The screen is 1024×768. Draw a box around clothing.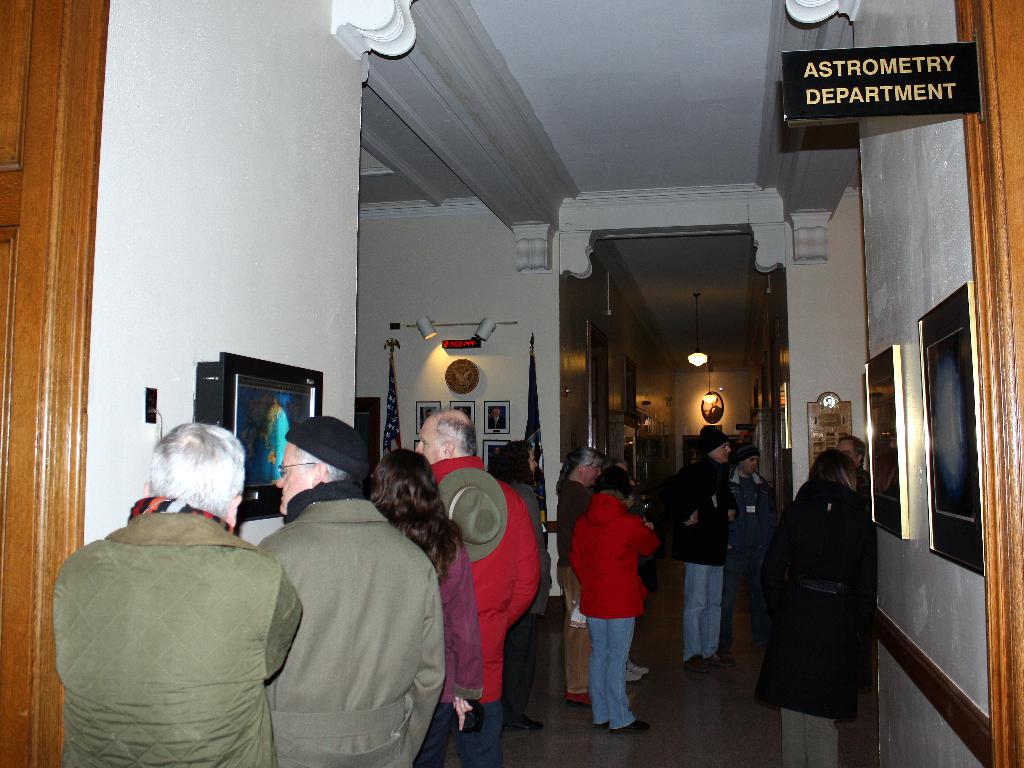
{"x1": 394, "y1": 524, "x2": 482, "y2": 767}.
